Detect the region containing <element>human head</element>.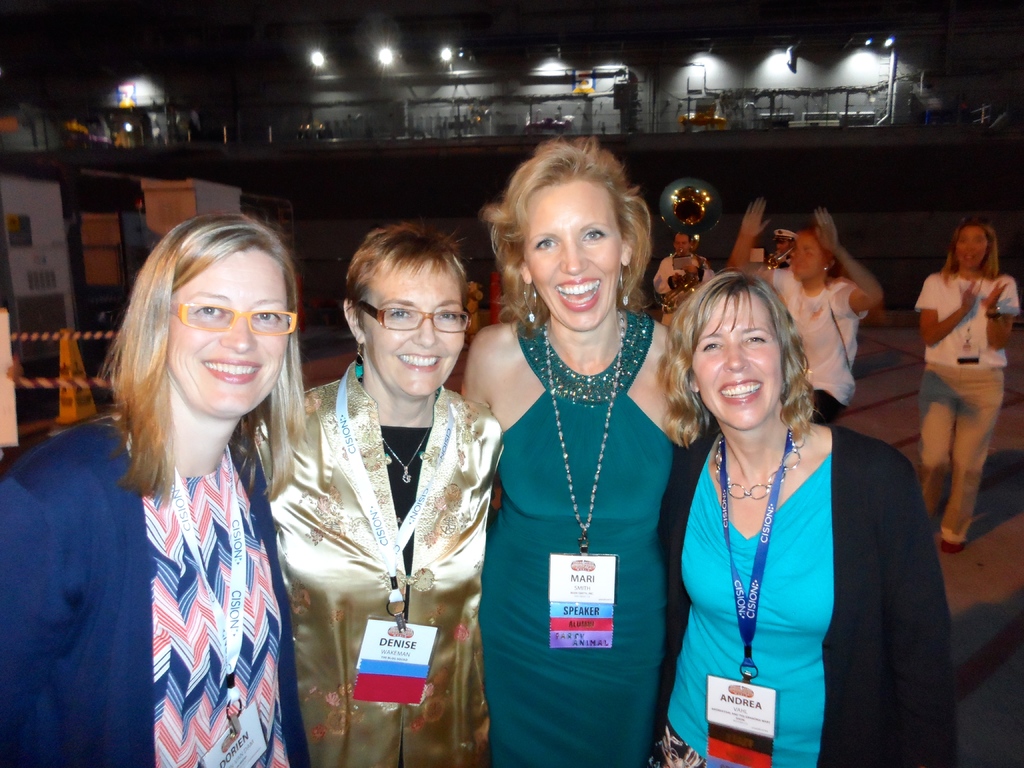
(671,230,698,260).
